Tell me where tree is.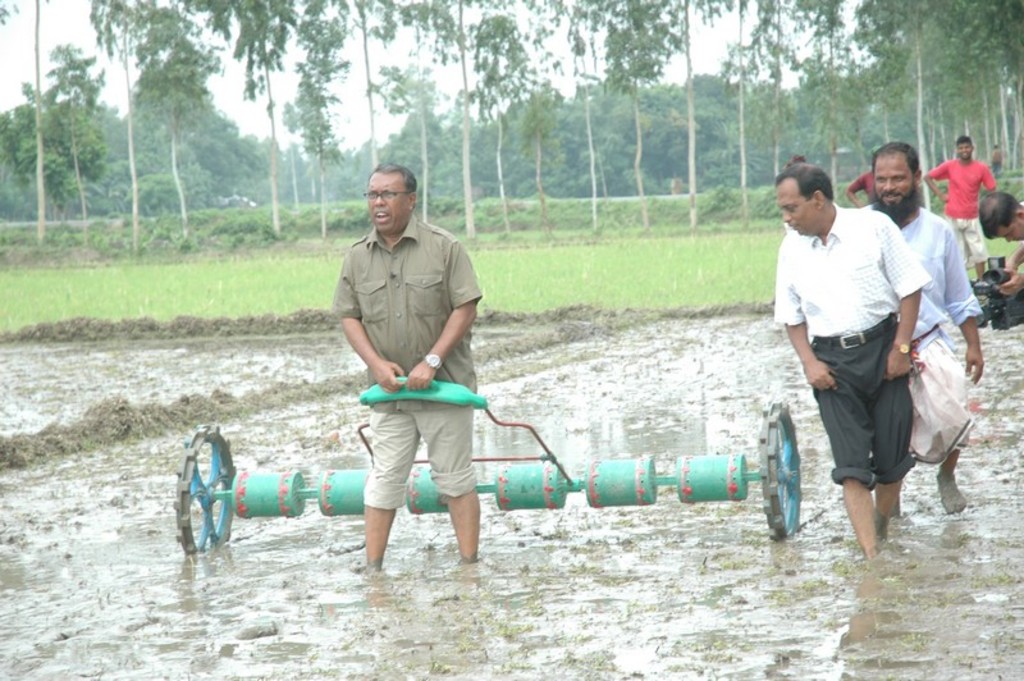
tree is at {"x1": 132, "y1": 105, "x2": 212, "y2": 224}.
